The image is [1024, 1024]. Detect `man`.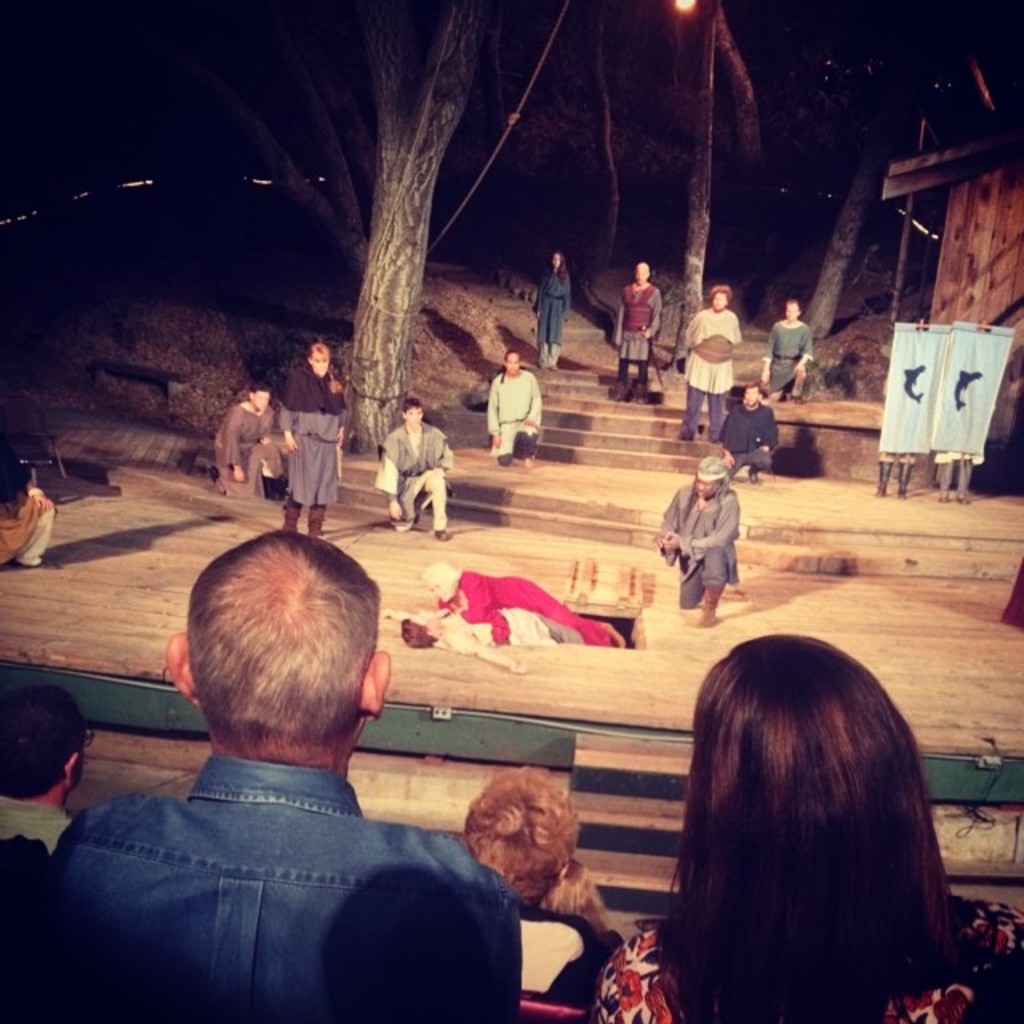
Detection: [0,675,117,909].
